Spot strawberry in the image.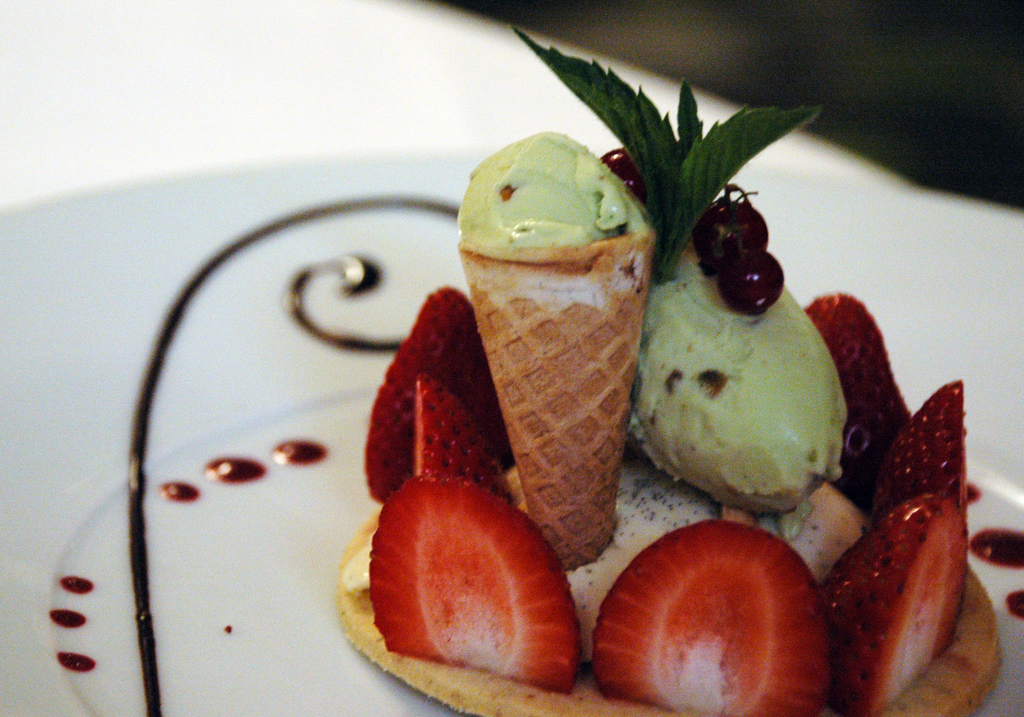
strawberry found at box(803, 293, 910, 505).
